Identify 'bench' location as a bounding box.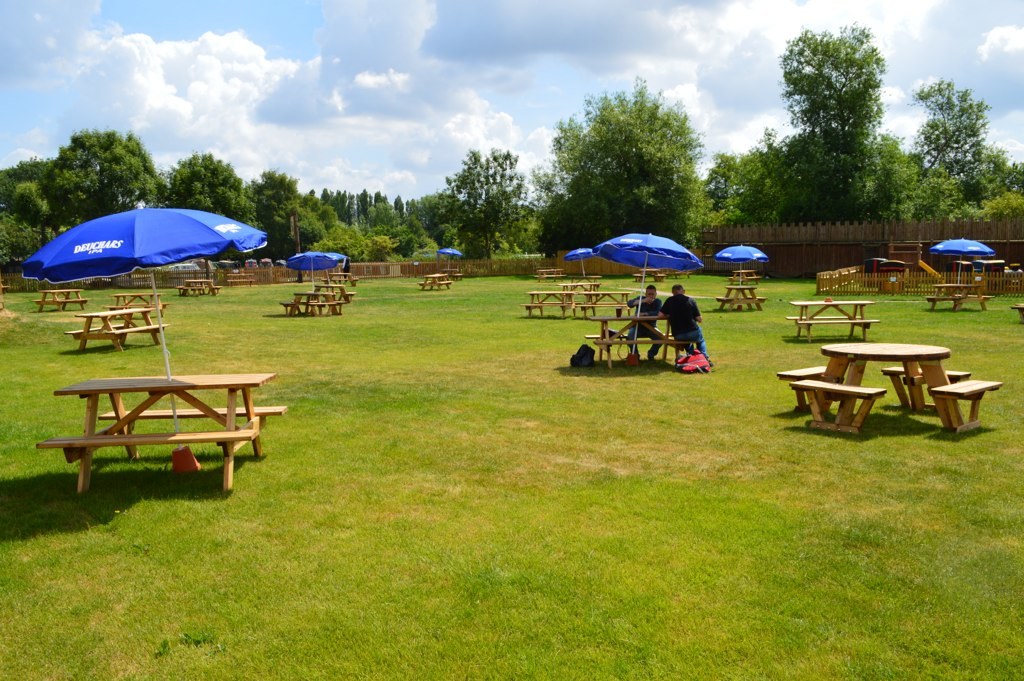
bbox(222, 272, 254, 284).
